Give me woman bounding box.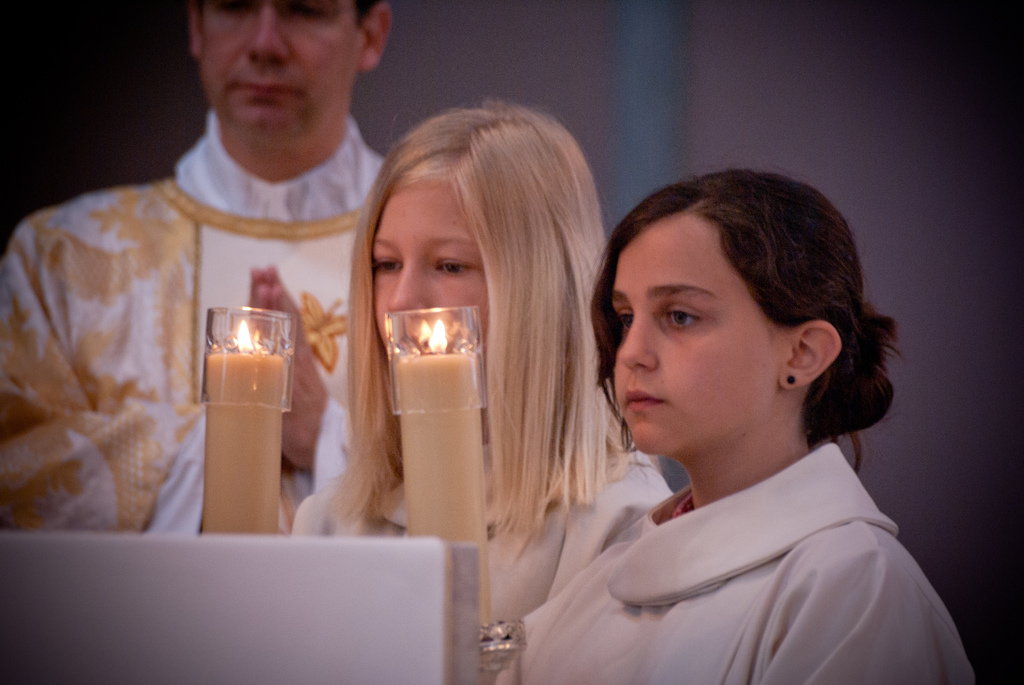
pyautogui.locateOnScreen(481, 169, 971, 684).
